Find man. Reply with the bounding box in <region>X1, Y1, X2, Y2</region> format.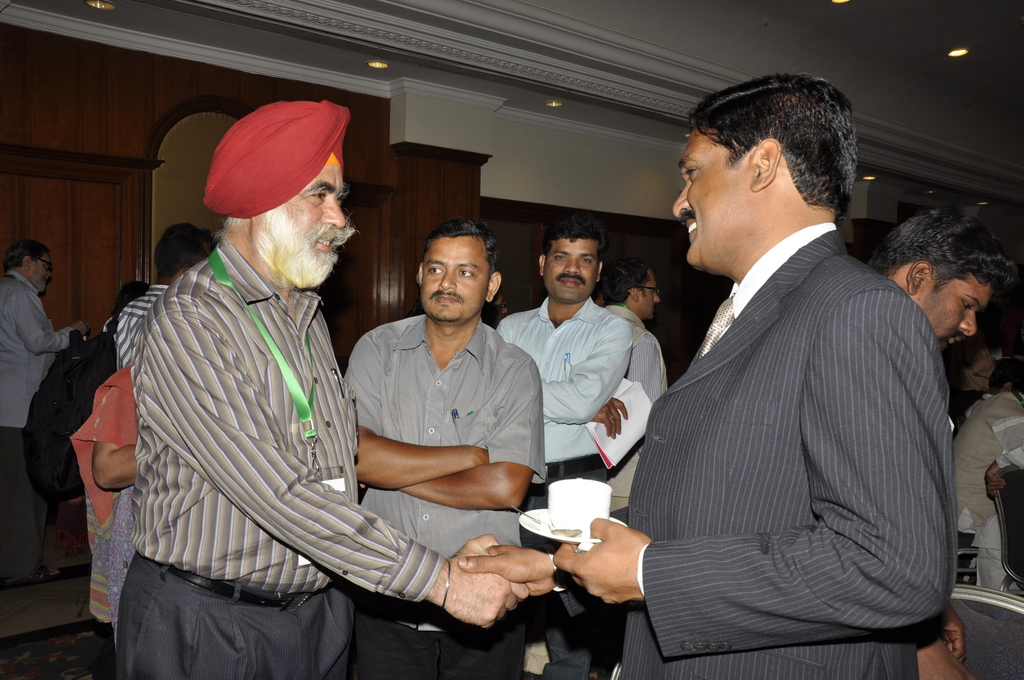
<region>871, 200, 1023, 679</region>.
